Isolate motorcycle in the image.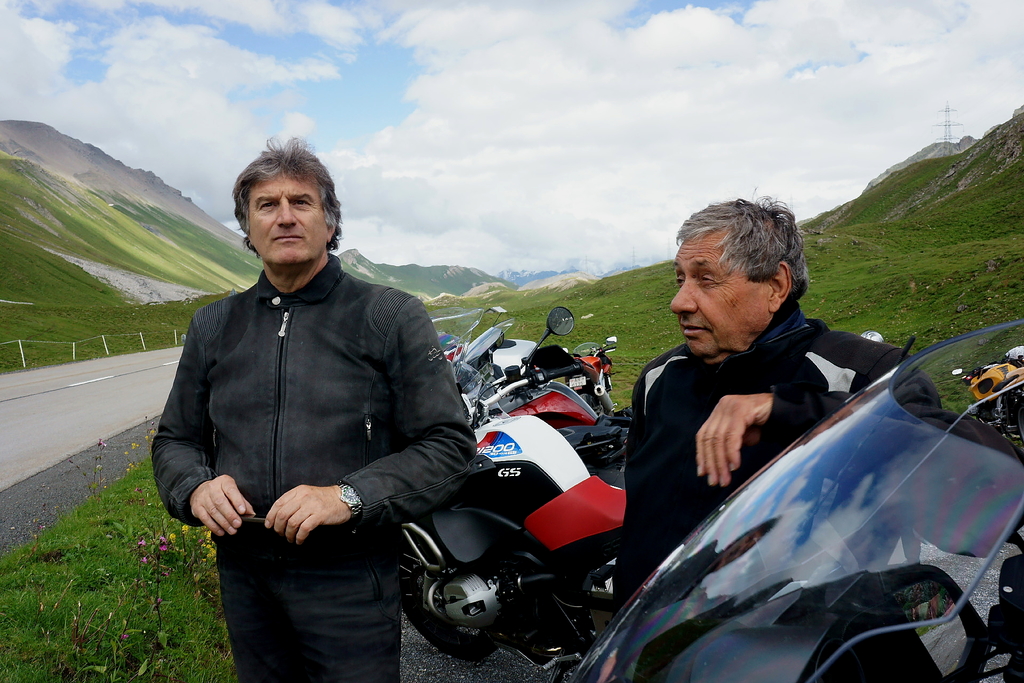
Isolated region: (left=571, top=317, right=1023, bottom=682).
